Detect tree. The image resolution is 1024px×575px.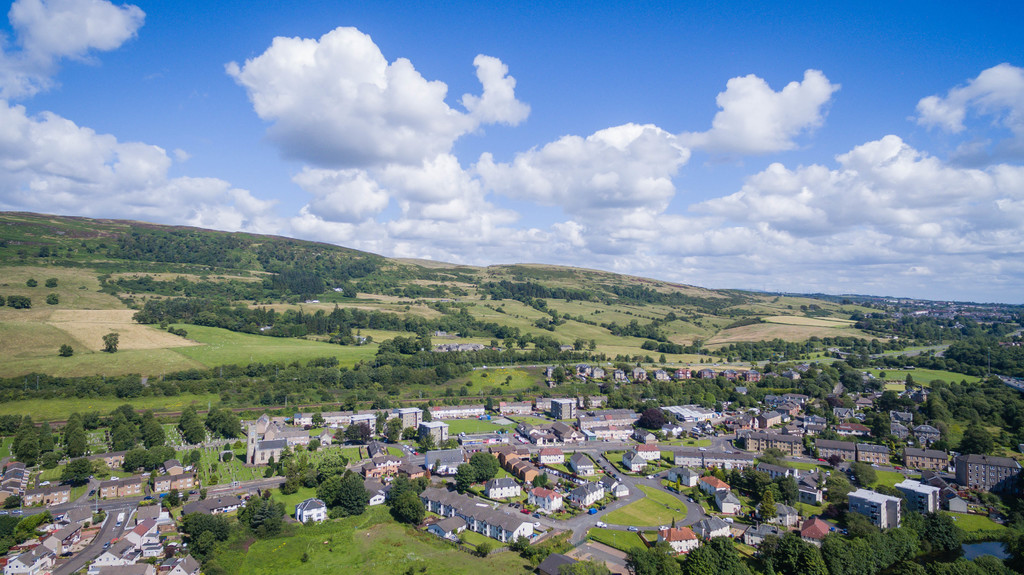
bbox(527, 551, 545, 571).
